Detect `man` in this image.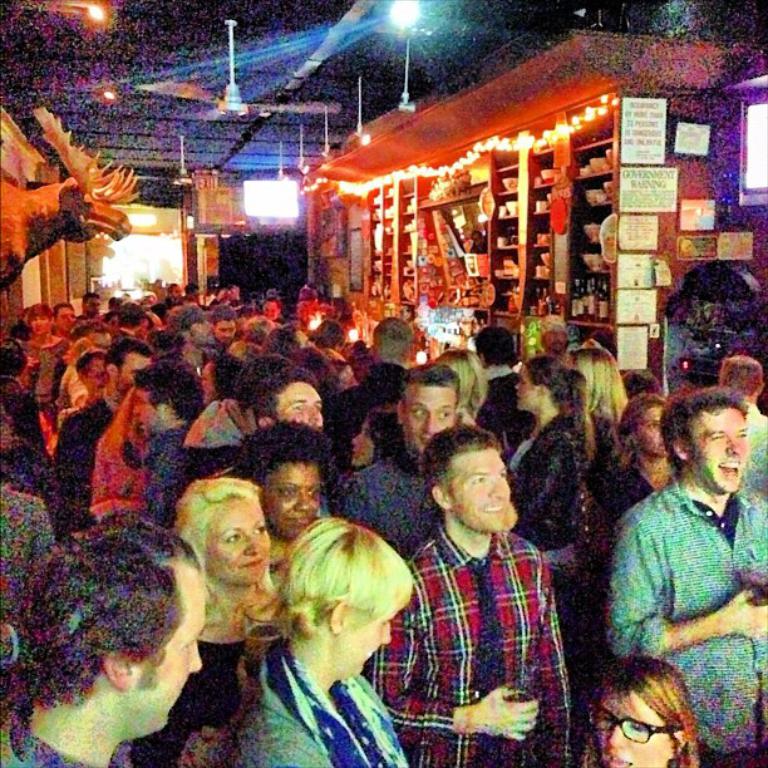
Detection: BBox(183, 279, 200, 302).
